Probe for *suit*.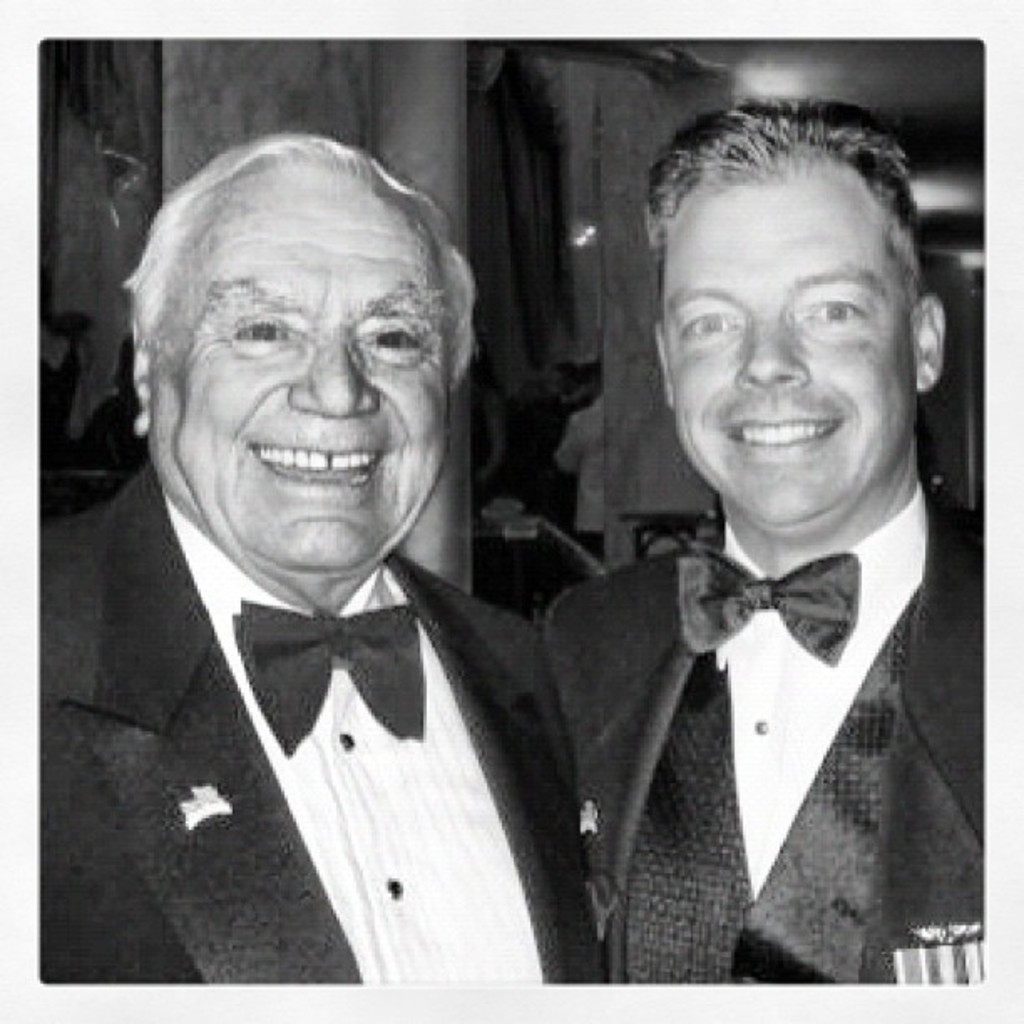
Probe result: [535, 475, 986, 980].
